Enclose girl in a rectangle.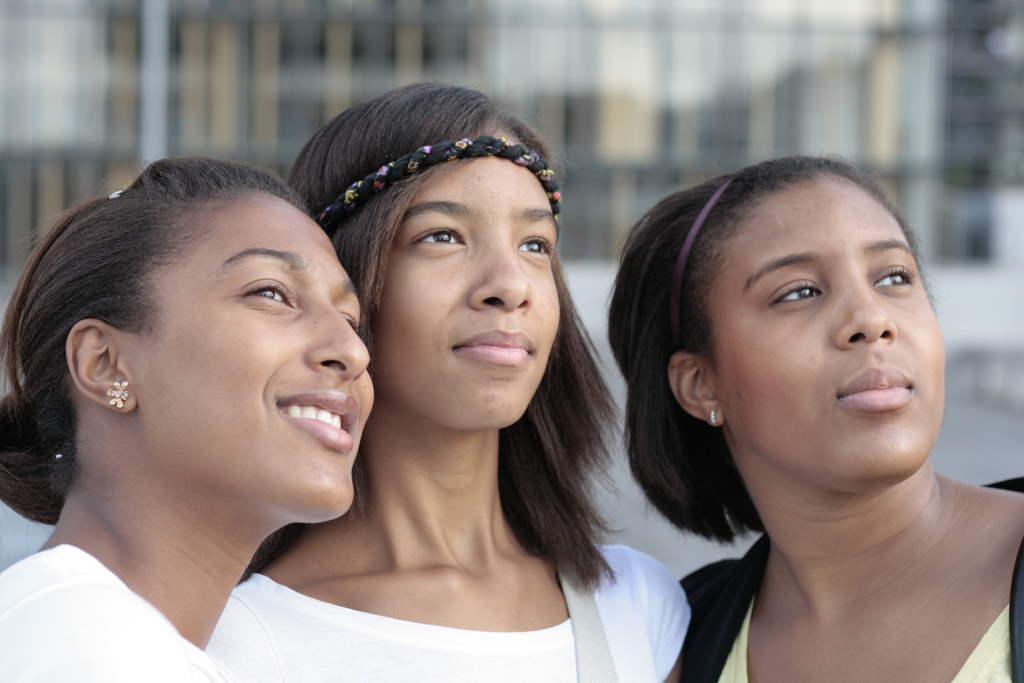
(201,81,684,682).
